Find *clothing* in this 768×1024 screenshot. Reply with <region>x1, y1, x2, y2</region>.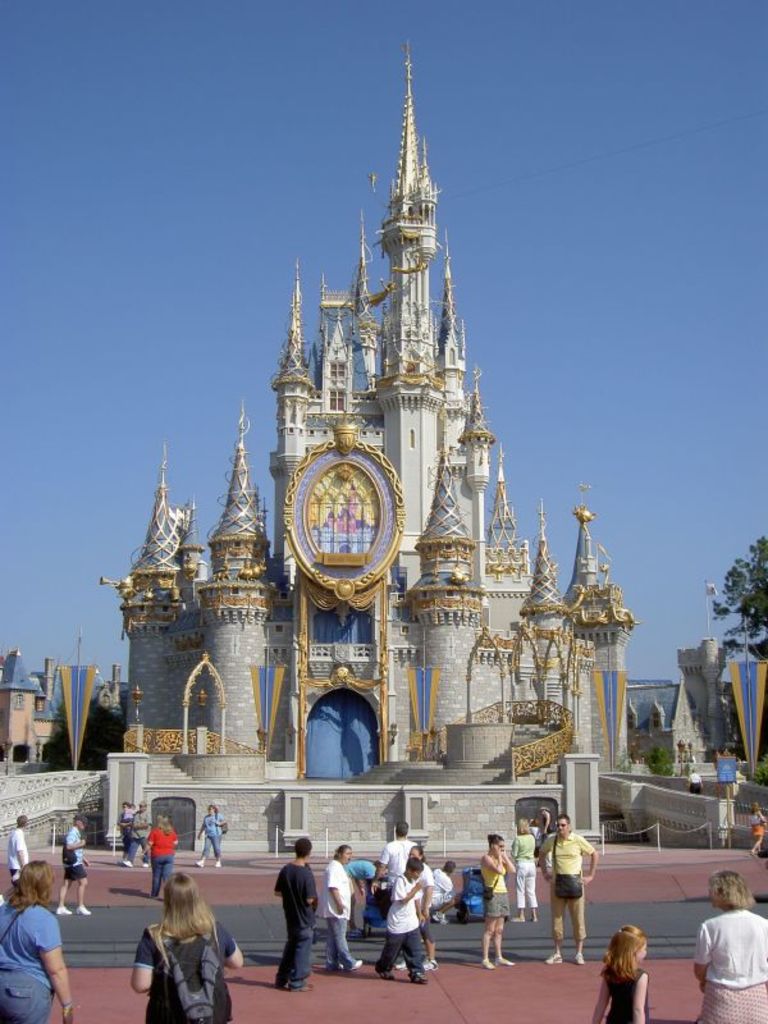
<region>483, 858, 518, 919</region>.
